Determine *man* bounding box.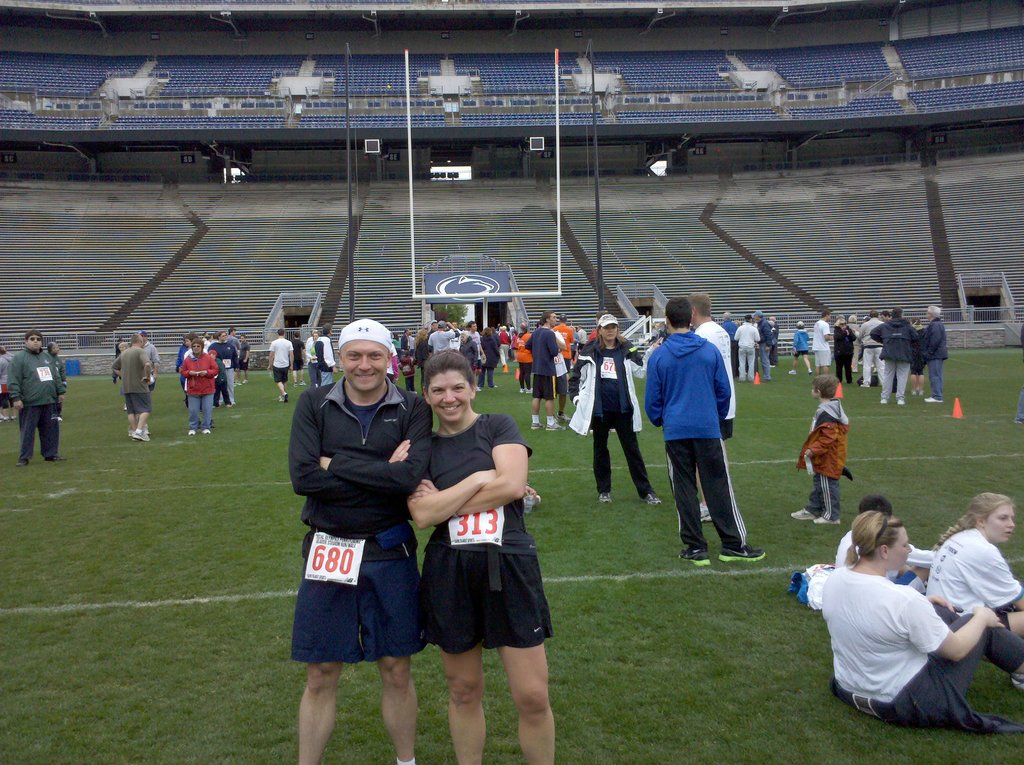
Determined: left=0, top=348, right=15, bottom=421.
